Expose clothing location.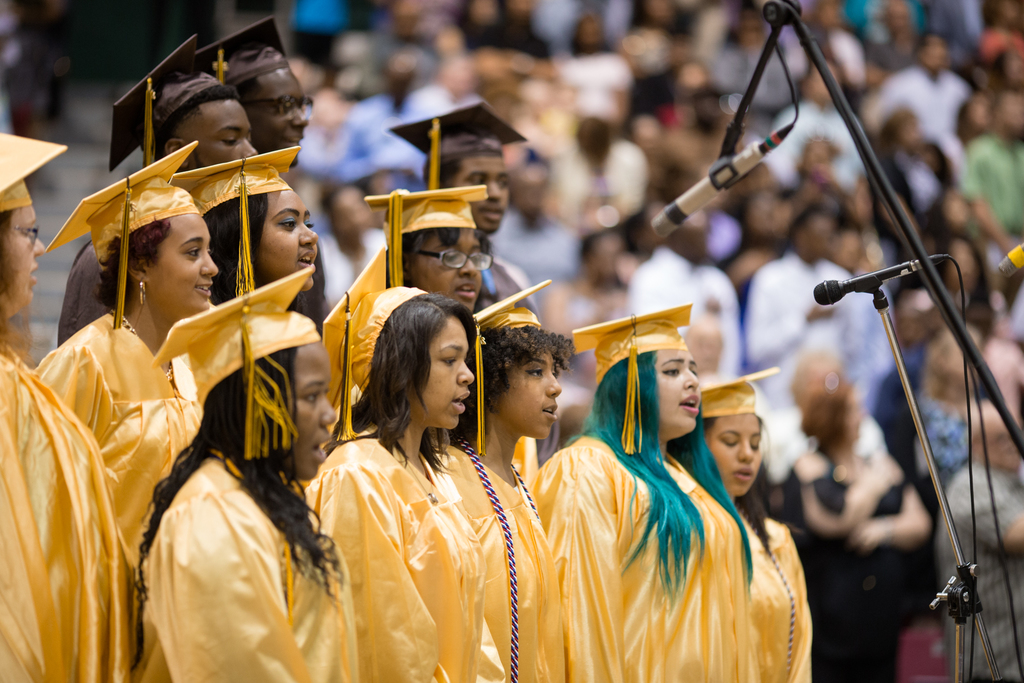
Exposed at 33,309,213,461.
